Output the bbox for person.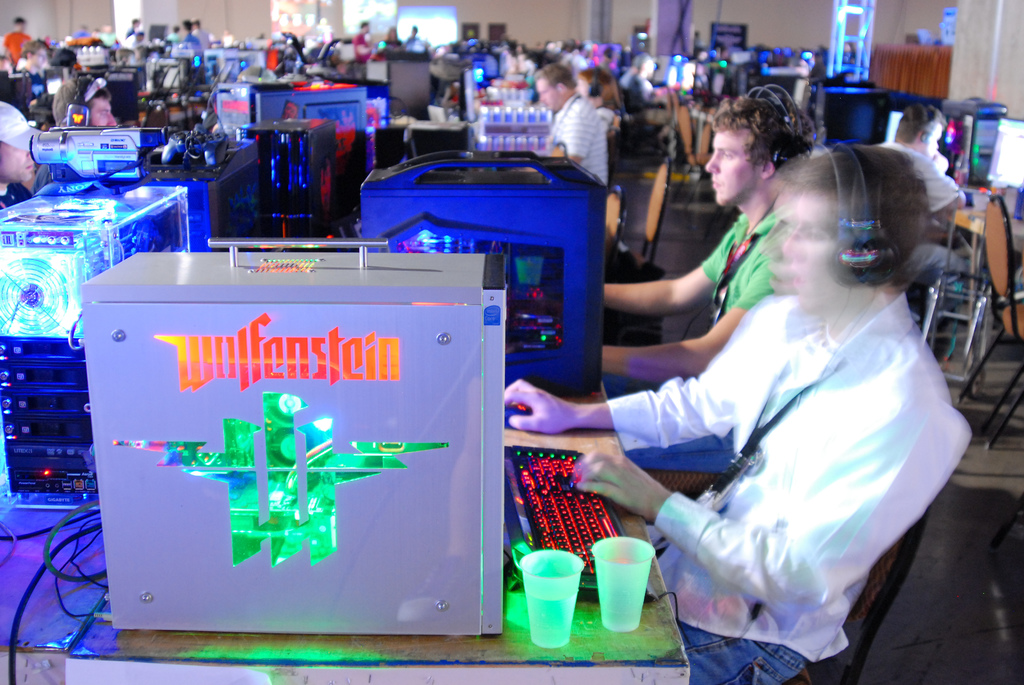
x1=600 y1=94 x2=825 y2=395.
